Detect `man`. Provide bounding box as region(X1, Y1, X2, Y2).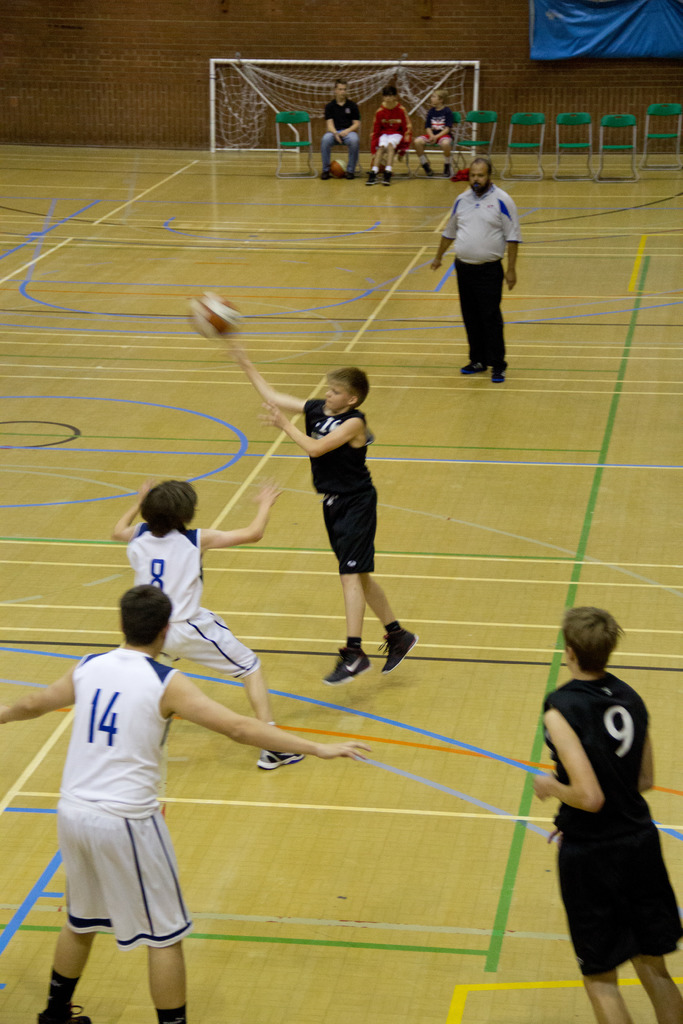
region(427, 153, 516, 382).
